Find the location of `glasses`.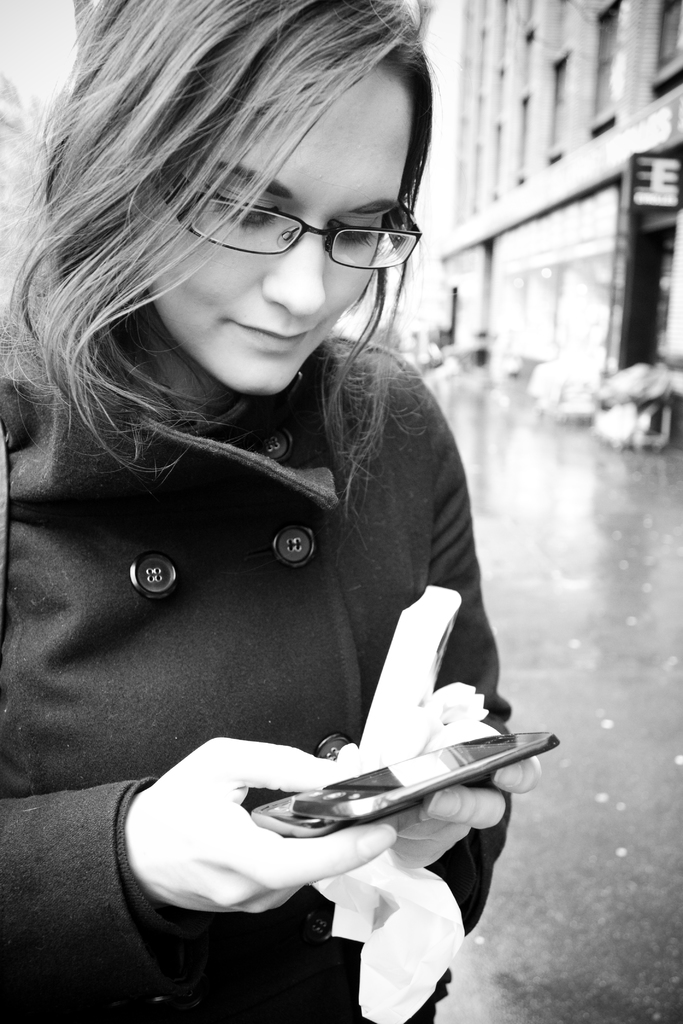
Location: (left=156, top=166, right=420, bottom=269).
